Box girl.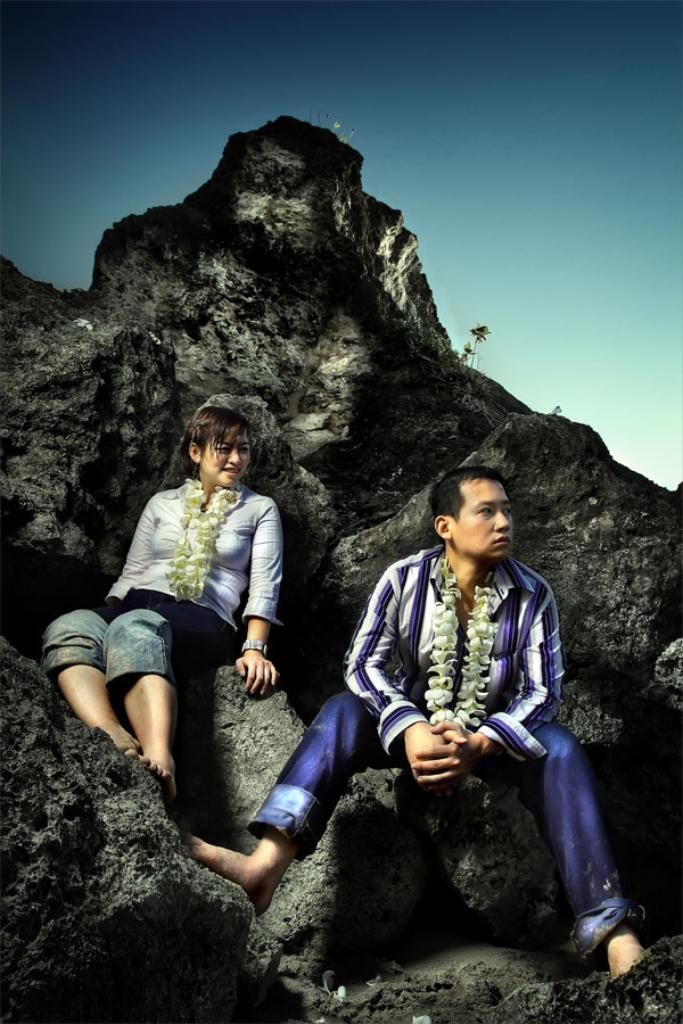
(43,407,281,801).
